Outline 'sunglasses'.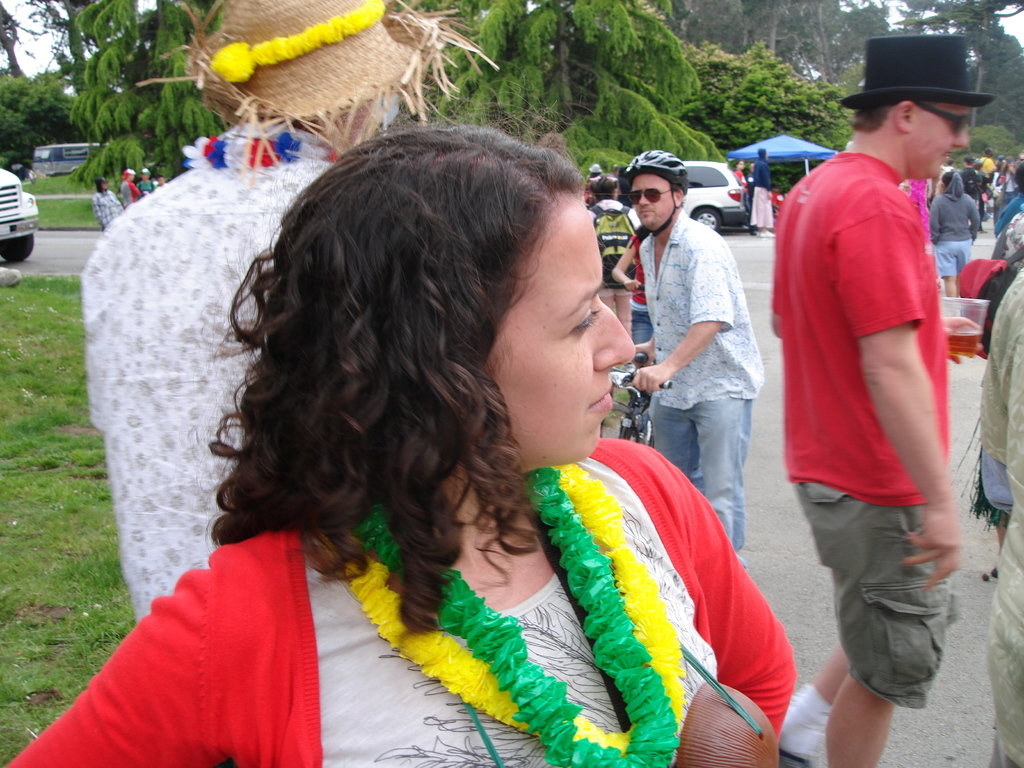
Outline: 628:188:672:205.
